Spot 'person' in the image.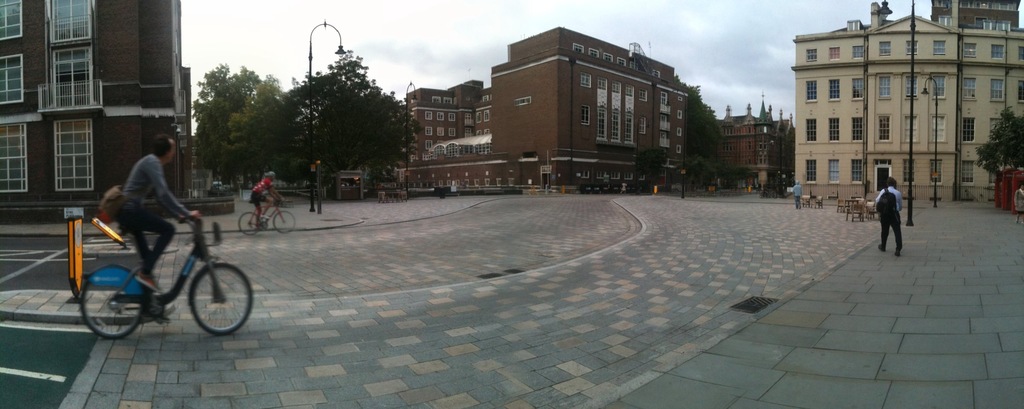
'person' found at l=247, t=164, r=281, b=230.
